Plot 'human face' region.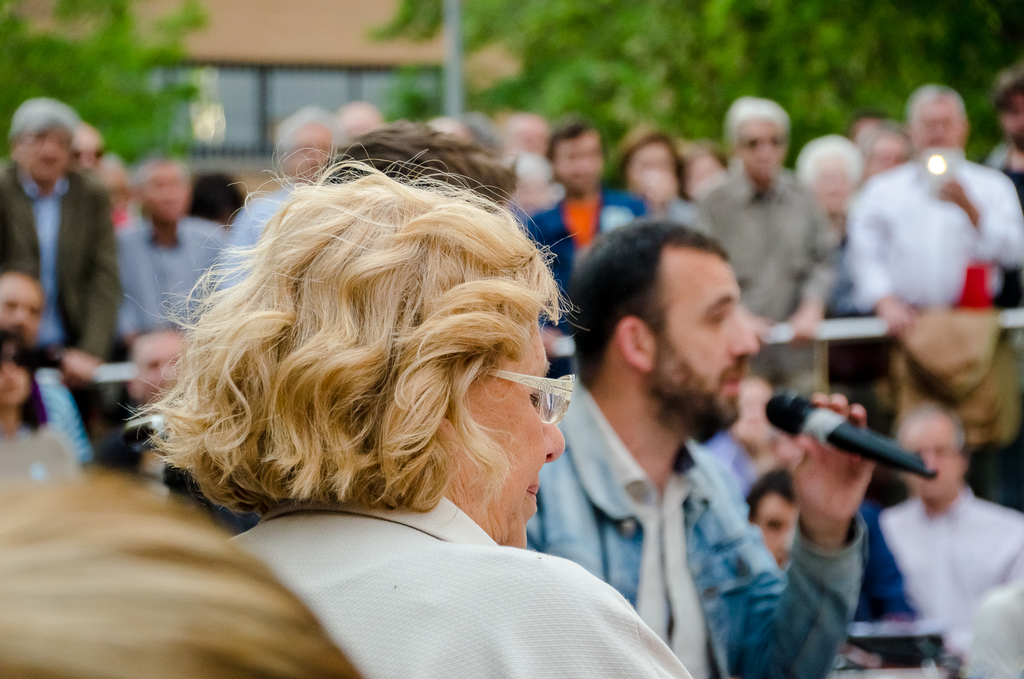
Plotted at bbox=[140, 338, 182, 398].
